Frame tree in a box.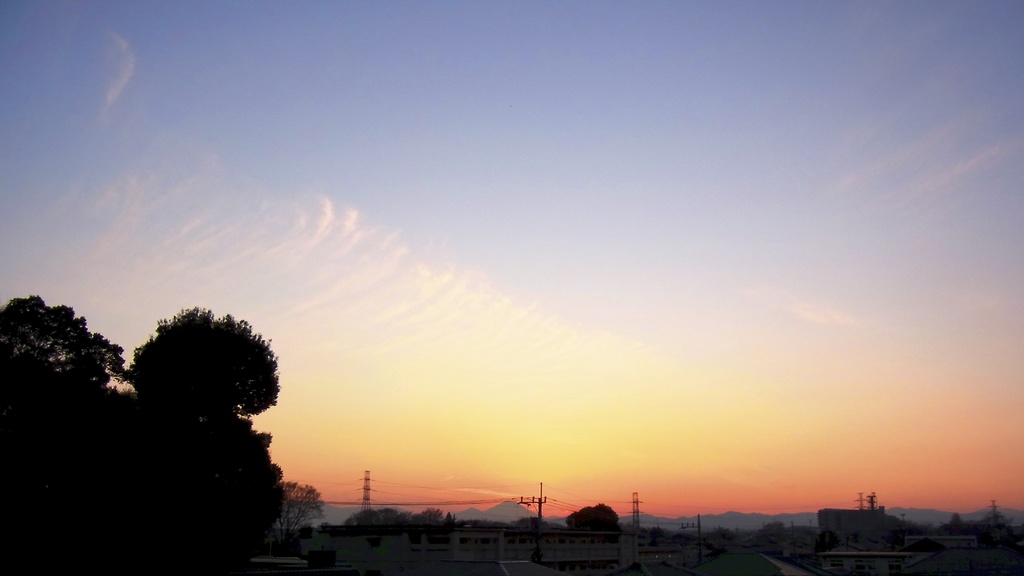
{"left": 271, "top": 479, "right": 328, "bottom": 548}.
